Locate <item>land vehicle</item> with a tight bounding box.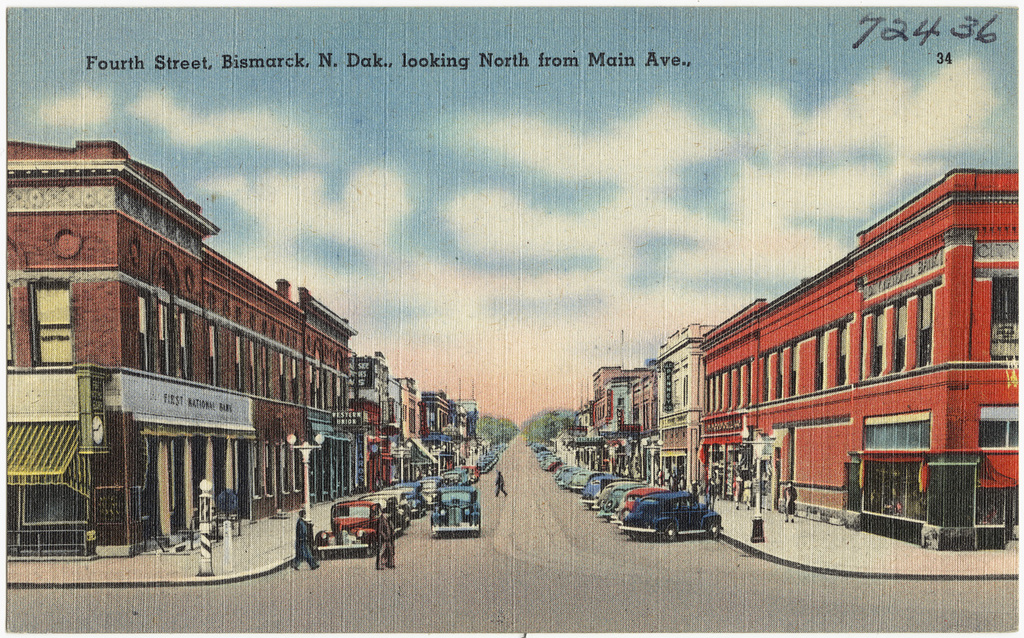
l=371, t=495, r=404, b=533.
